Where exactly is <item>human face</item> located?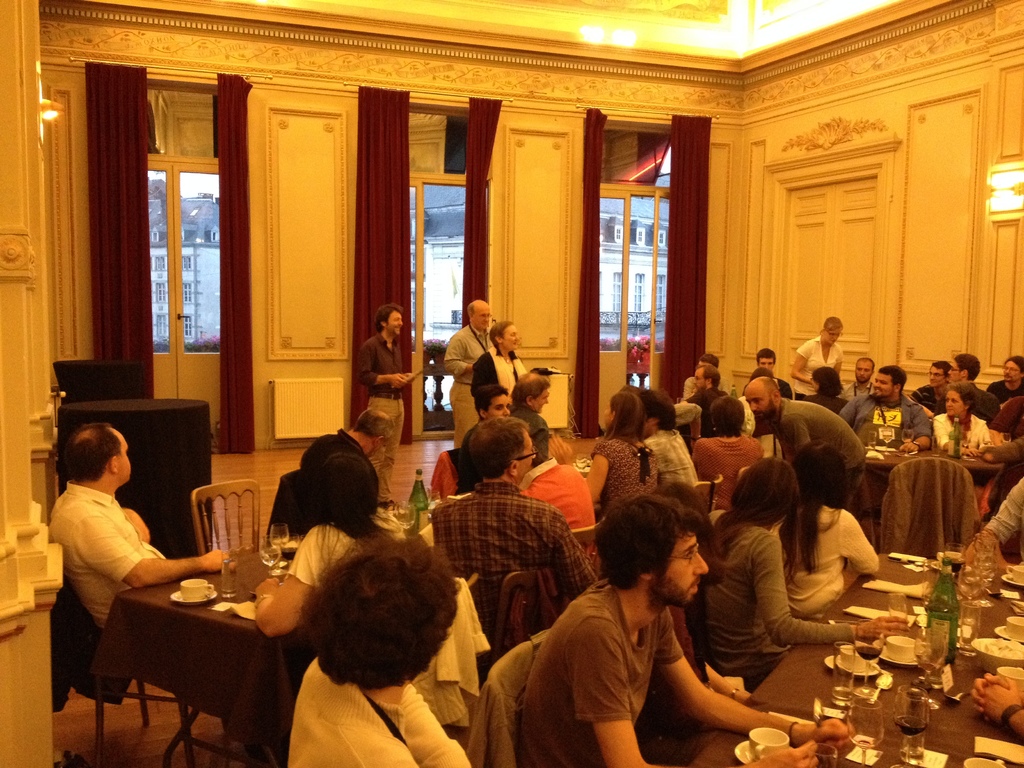
Its bounding box is 943, 388, 964, 415.
